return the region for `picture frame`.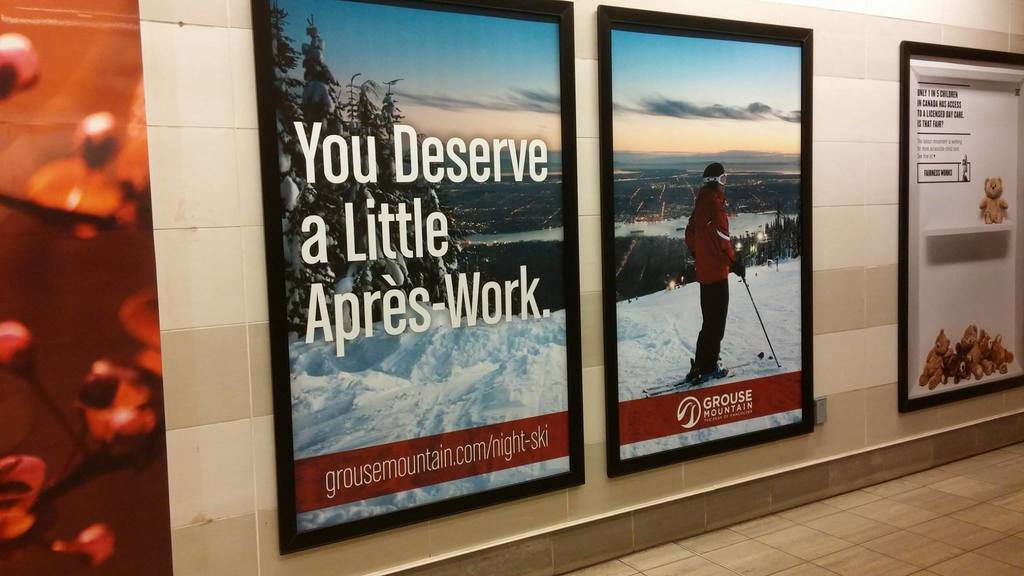
left=599, top=4, right=815, bottom=478.
